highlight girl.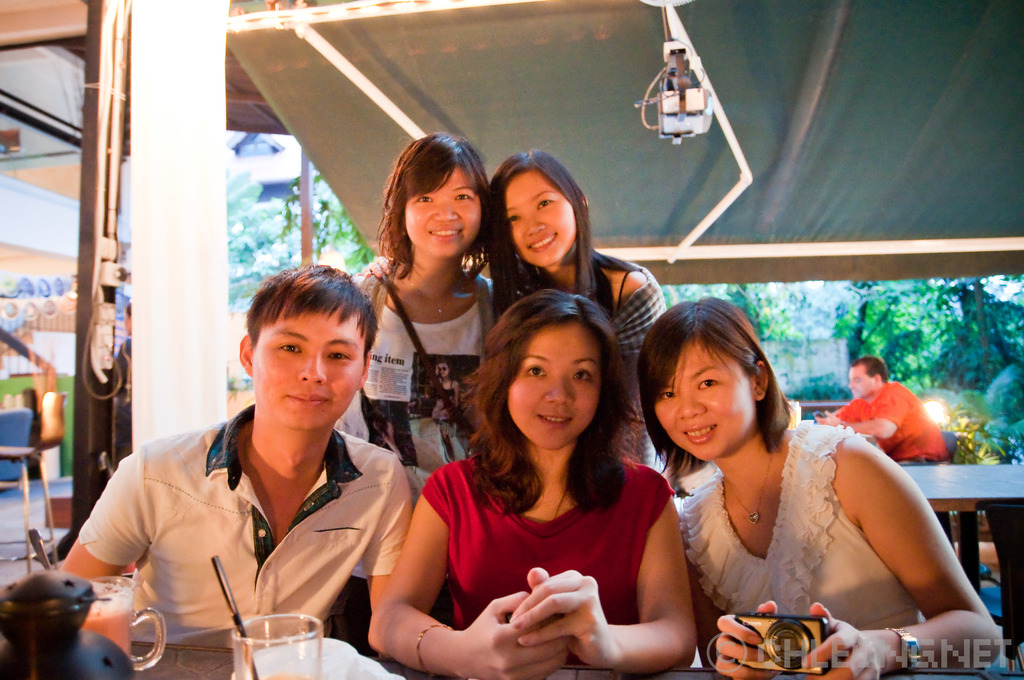
Highlighted region: box(370, 290, 703, 679).
